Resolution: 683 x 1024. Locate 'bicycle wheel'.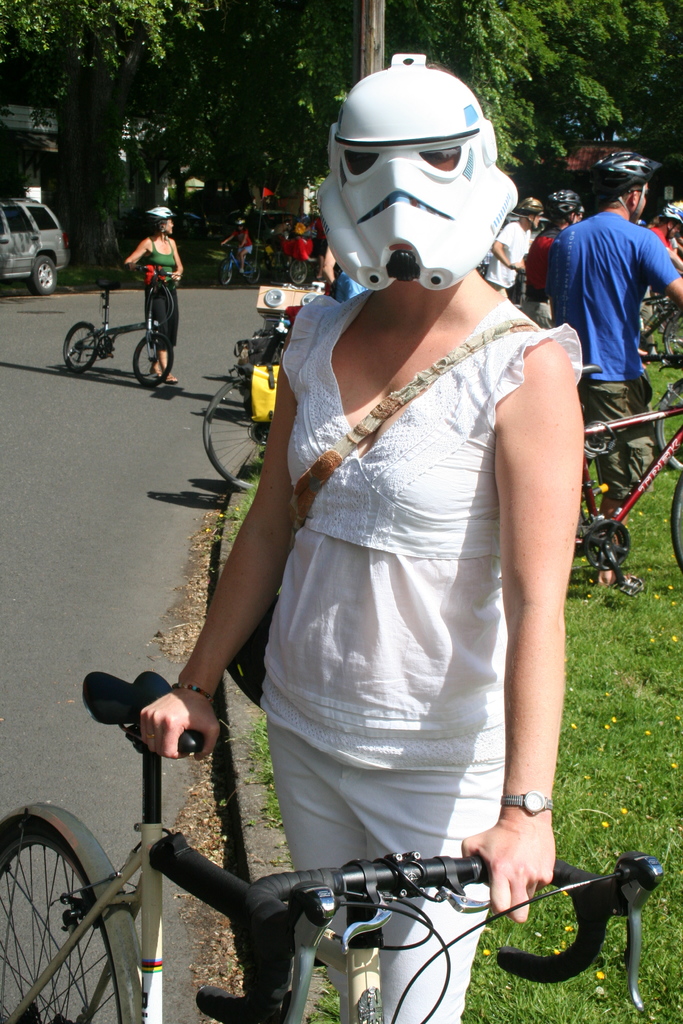
rect(286, 259, 307, 285).
